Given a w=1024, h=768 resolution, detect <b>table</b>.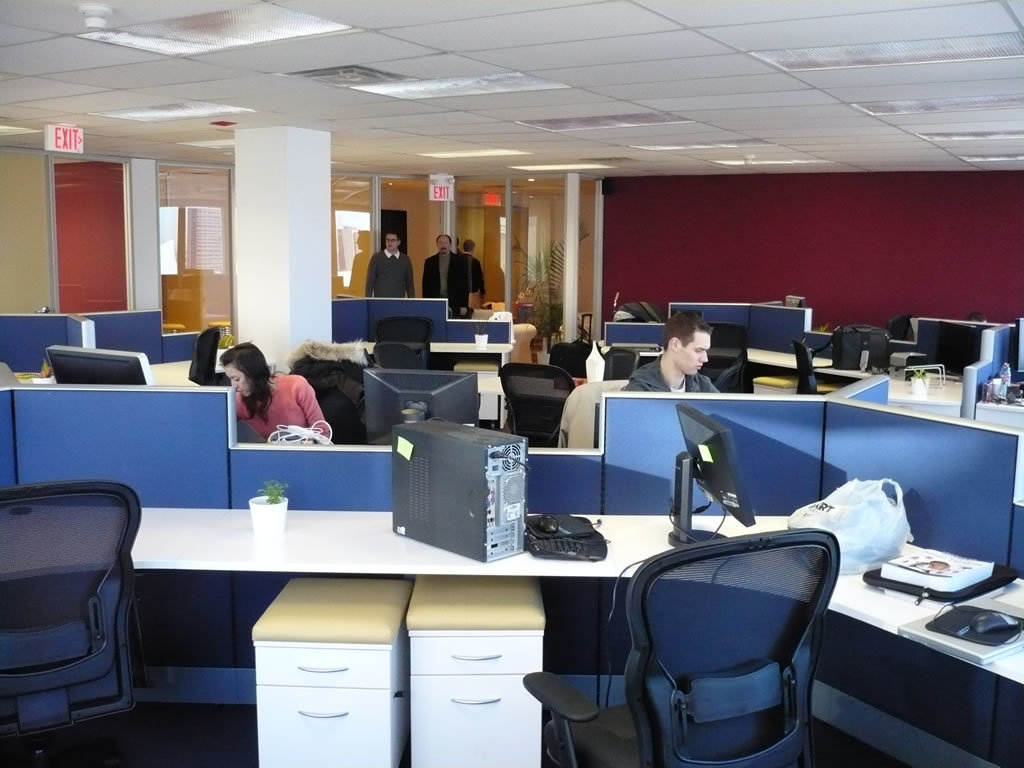
(0, 512, 1023, 767).
